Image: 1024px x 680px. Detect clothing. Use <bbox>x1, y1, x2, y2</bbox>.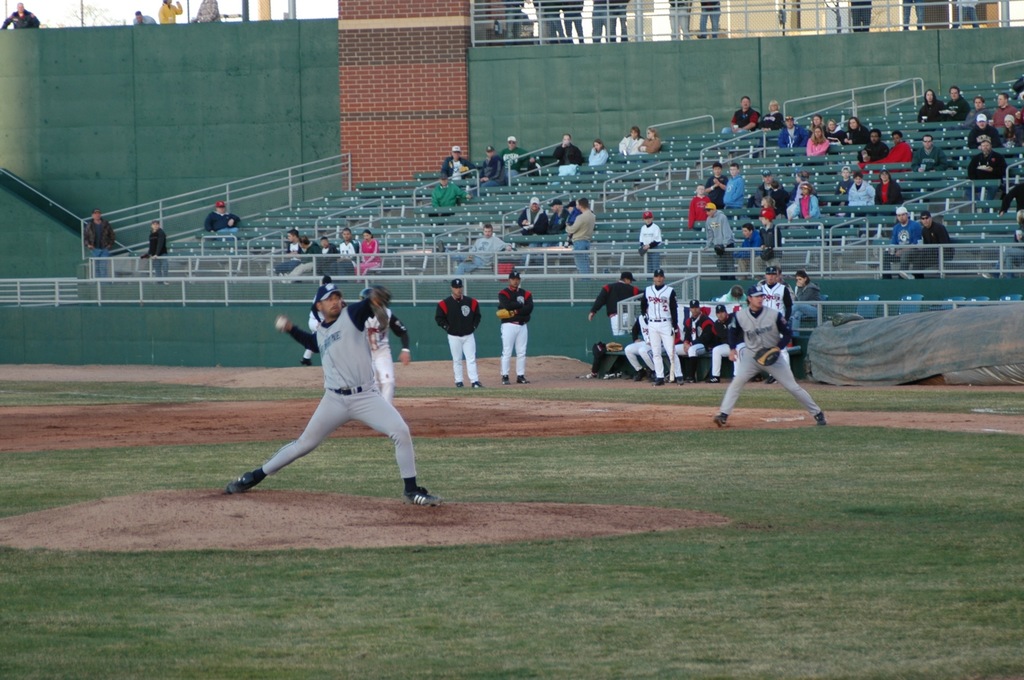
<bbox>716, 306, 826, 422</bbox>.
